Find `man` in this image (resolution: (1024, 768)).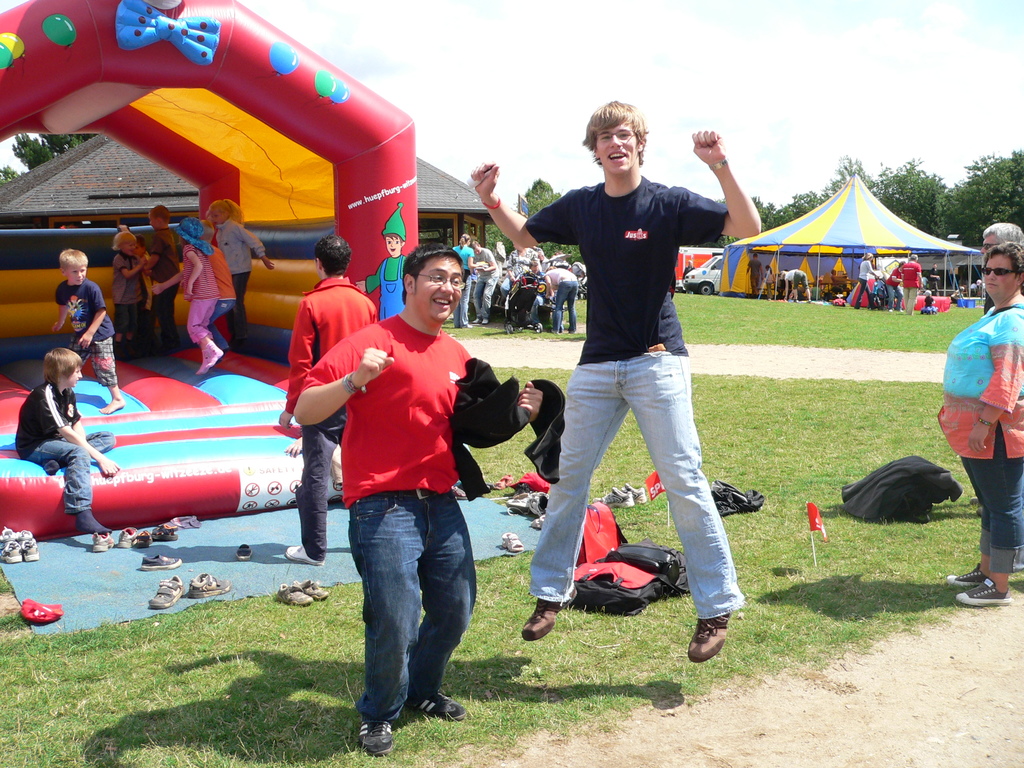
rect(276, 233, 381, 563).
